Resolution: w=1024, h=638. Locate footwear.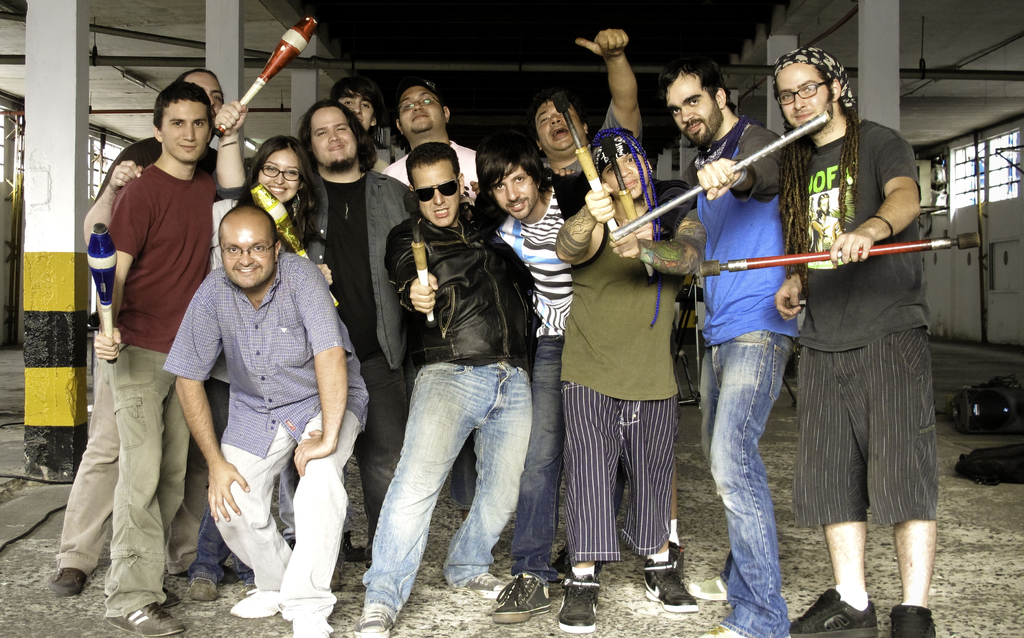
Rect(282, 607, 335, 637).
